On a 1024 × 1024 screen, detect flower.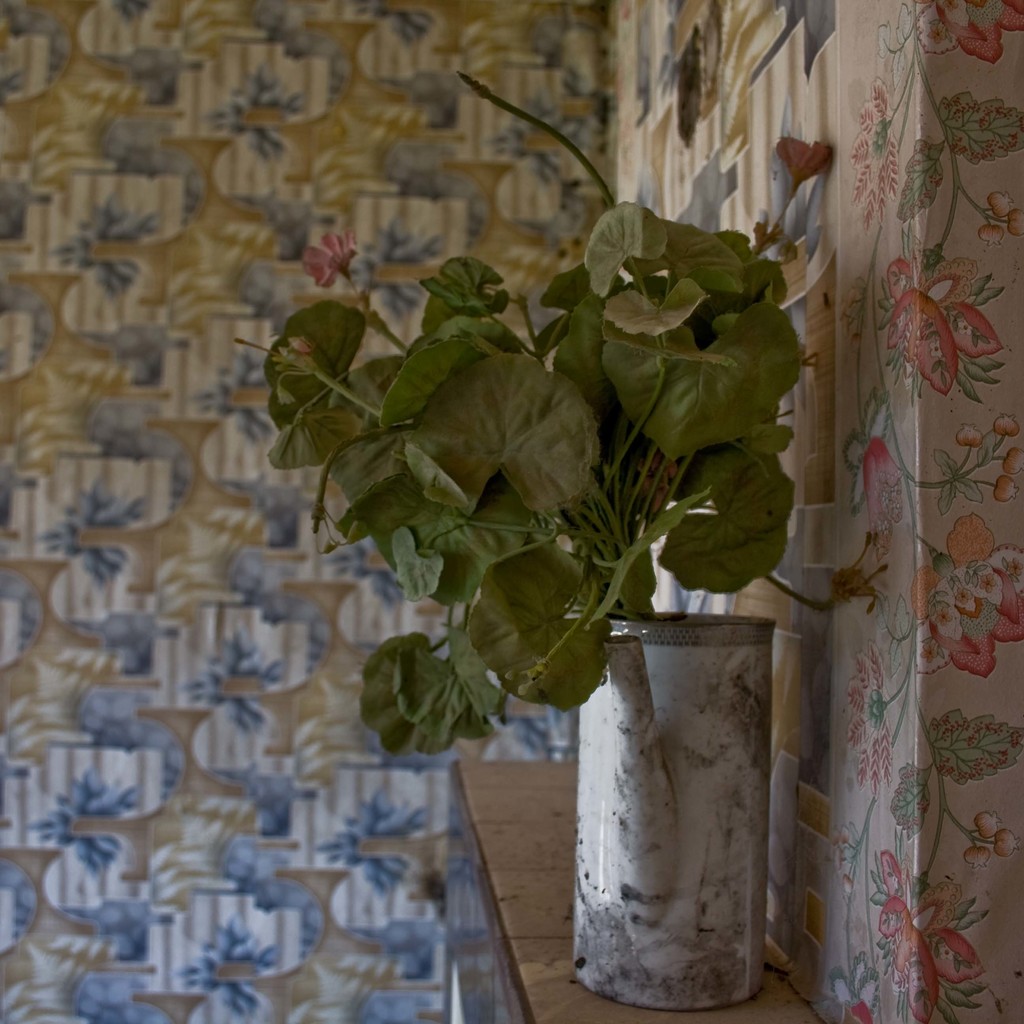
x1=861, y1=435, x2=910, y2=534.
